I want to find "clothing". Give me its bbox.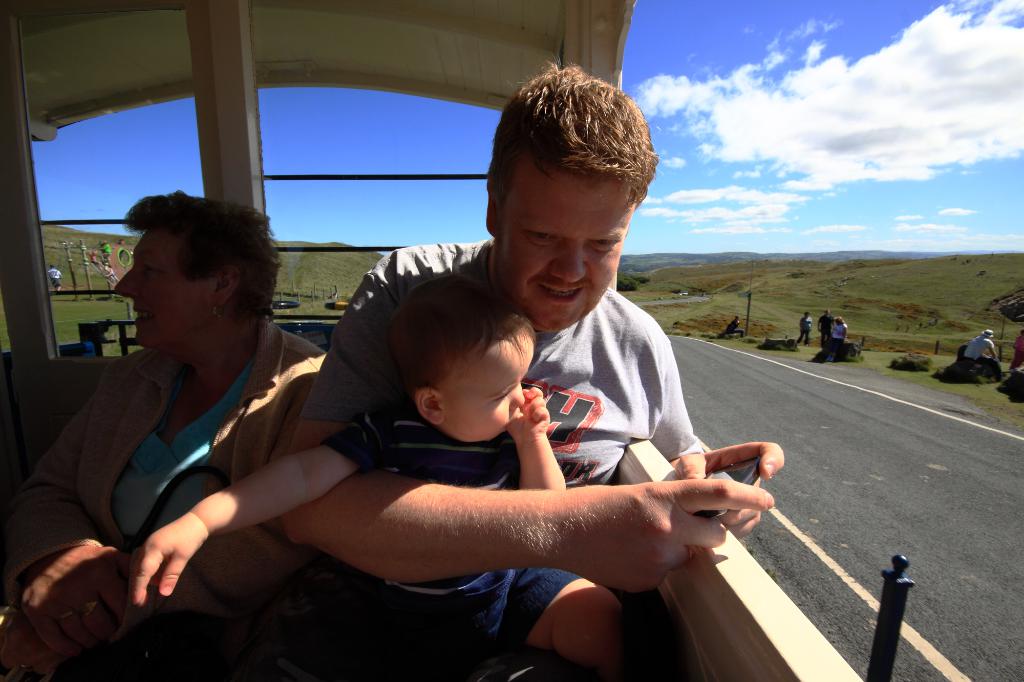
pyautogui.locateOnScreen(819, 314, 833, 340).
